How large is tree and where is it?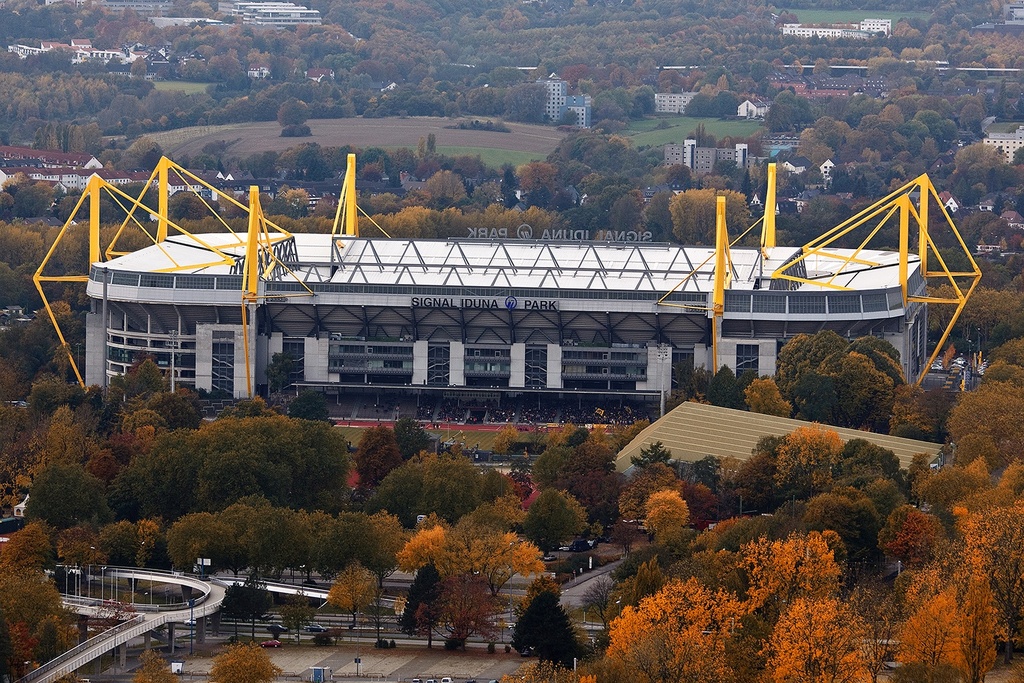
Bounding box: box=[99, 135, 171, 166].
